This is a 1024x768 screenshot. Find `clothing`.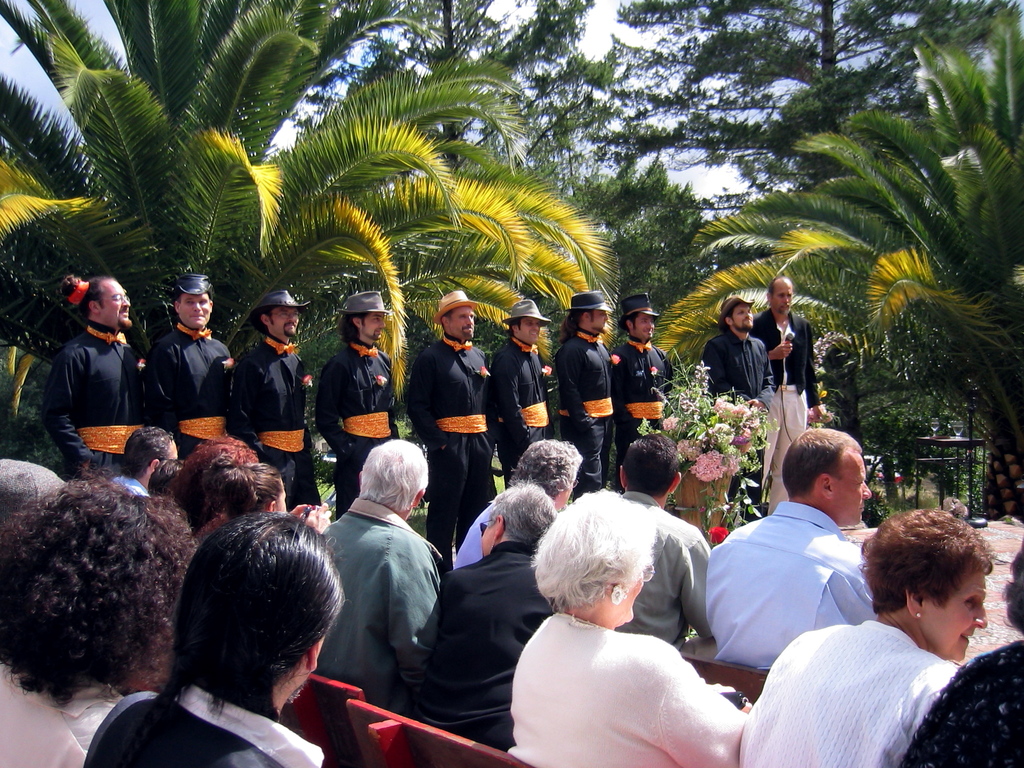
Bounding box: x1=231 y1=340 x2=324 y2=511.
